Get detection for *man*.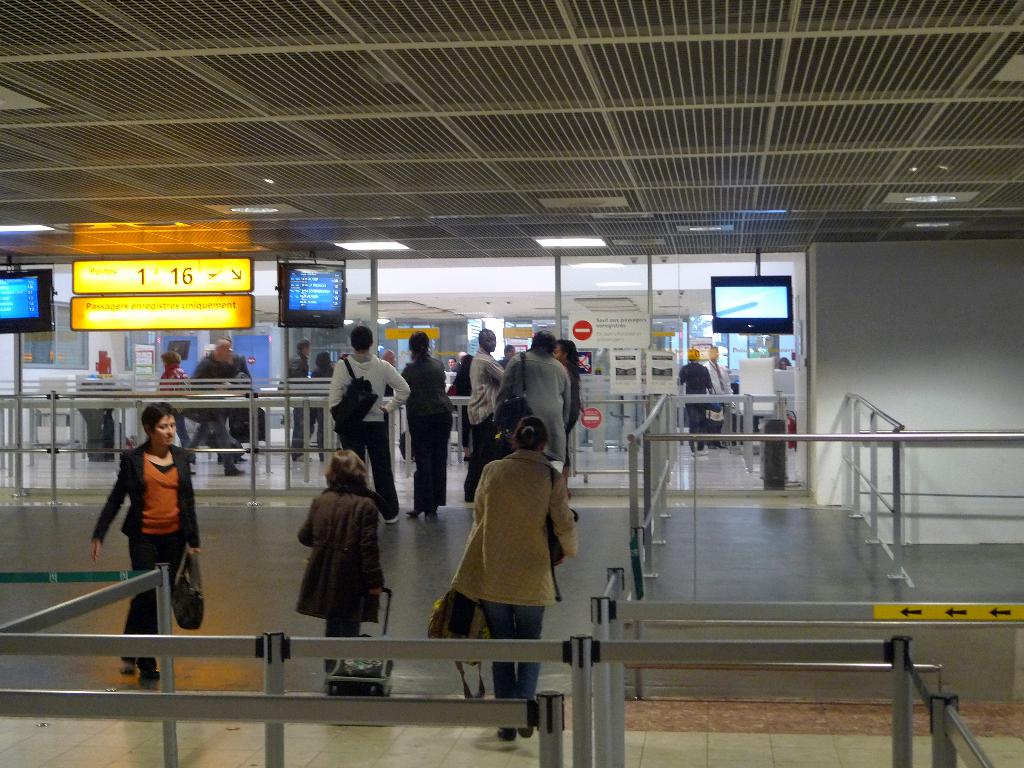
Detection: {"x1": 185, "y1": 339, "x2": 248, "y2": 480}.
